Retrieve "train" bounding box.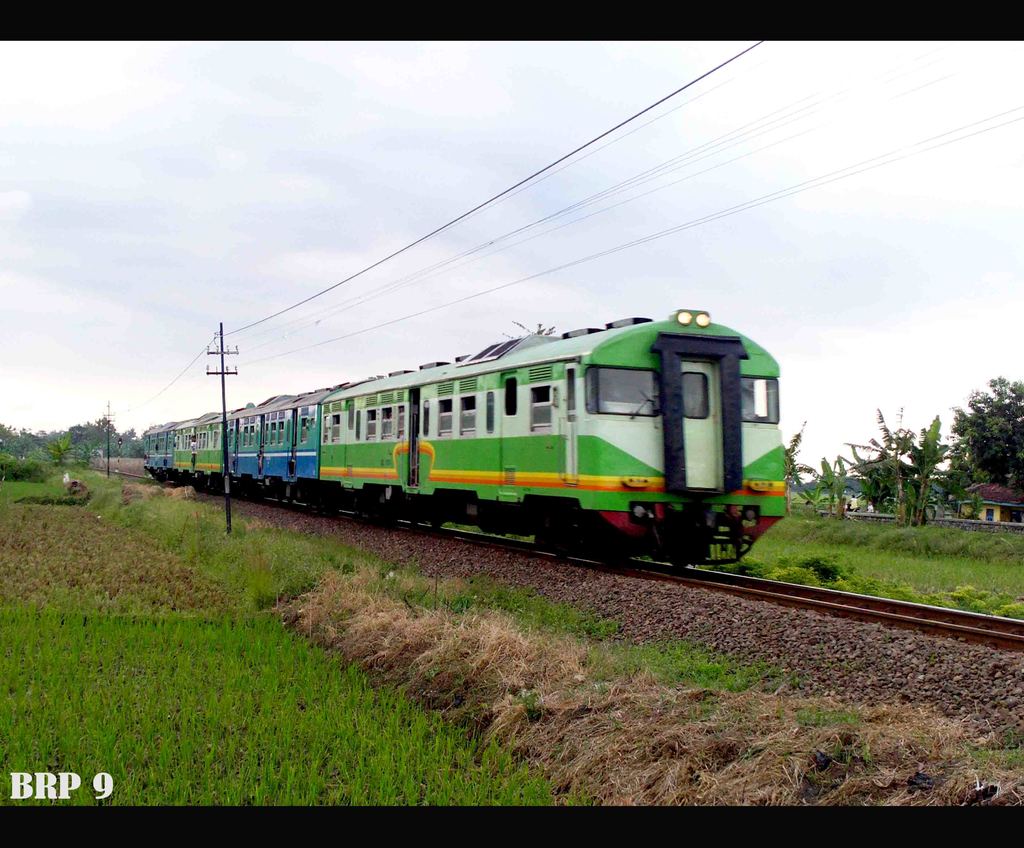
Bounding box: <bbox>136, 311, 791, 566</bbox>.
